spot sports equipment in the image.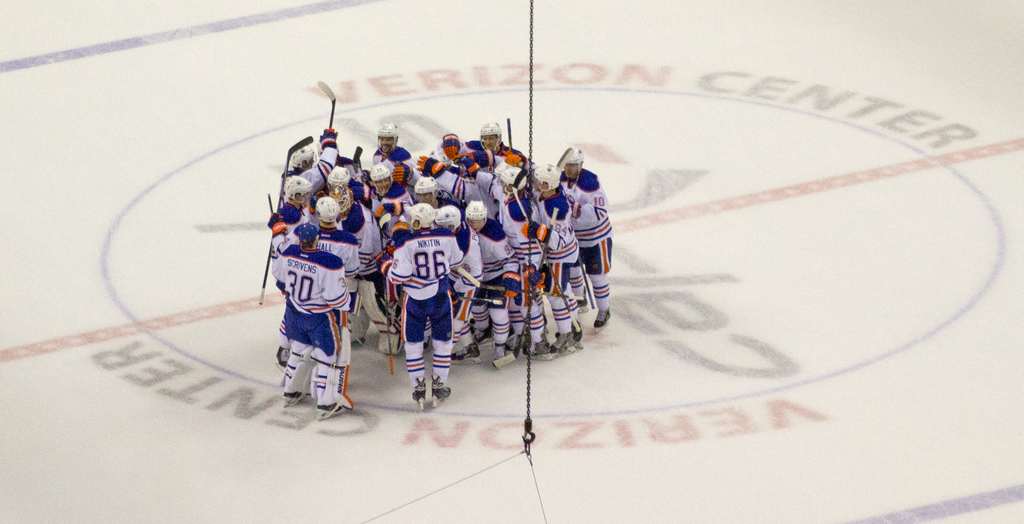
sports equipment found at bbox(372, 252, 394, 274).
